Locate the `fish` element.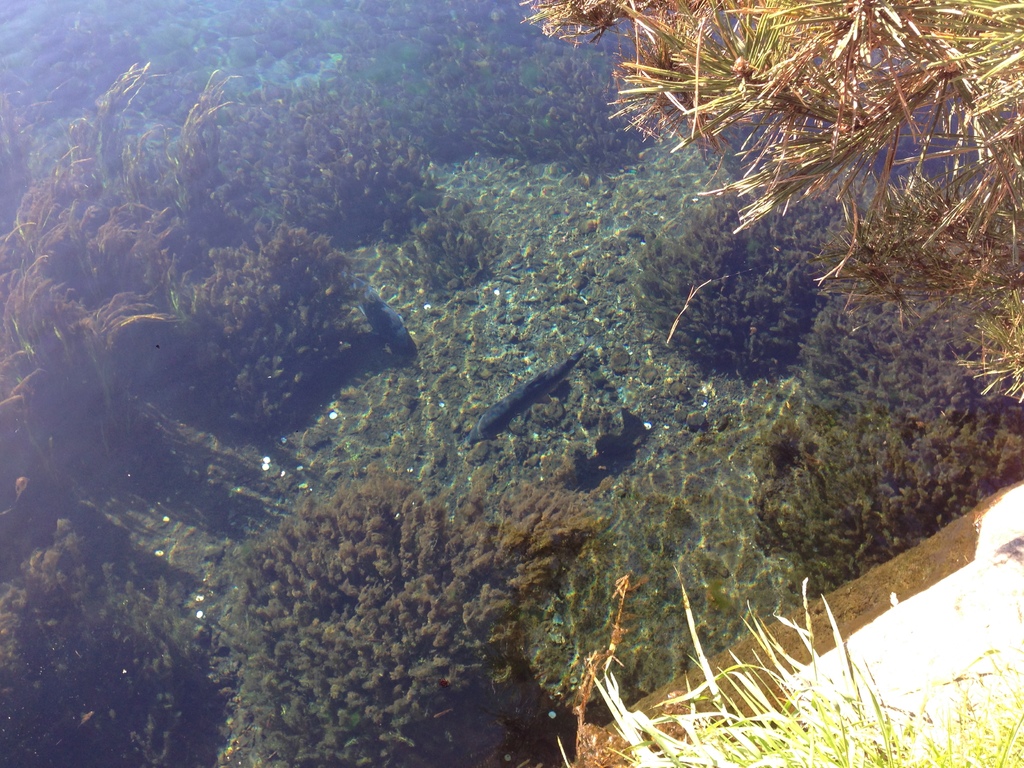
Element bbox: bbox(477, 339, 611, 451).
